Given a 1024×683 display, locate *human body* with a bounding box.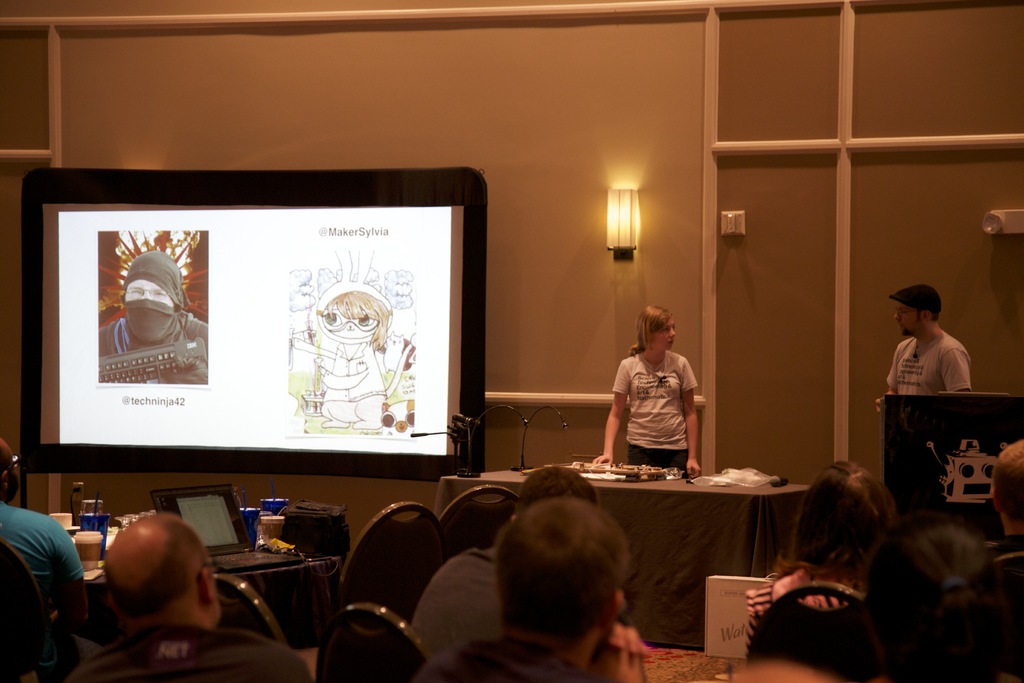
Located: x1=0 y1=439 x2=84 y2=612.
